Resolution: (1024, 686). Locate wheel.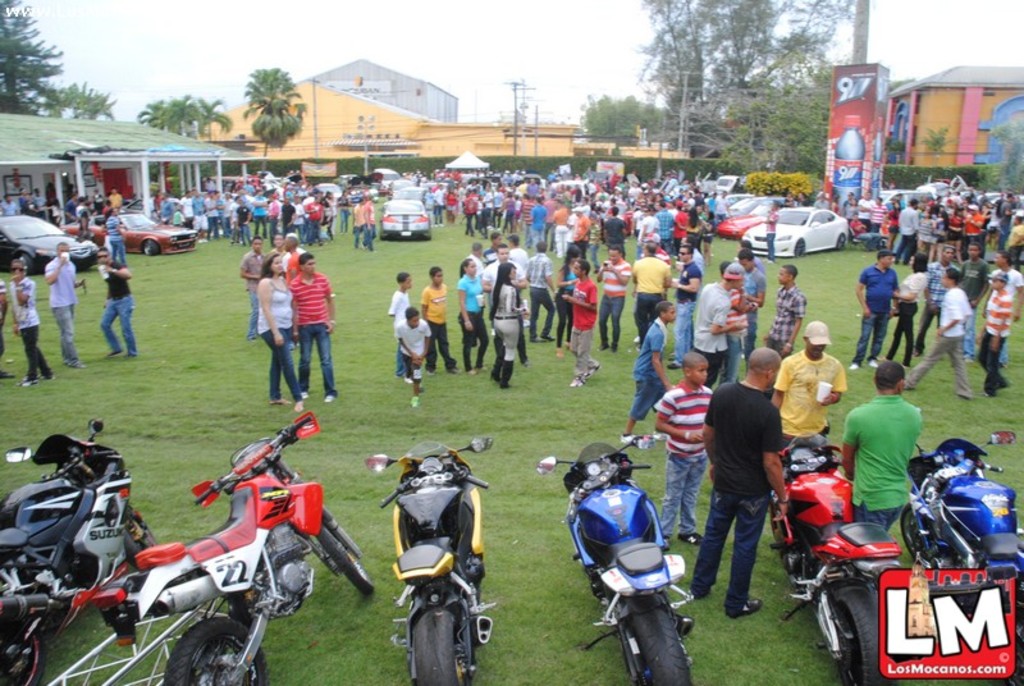
319/521/379/593.
